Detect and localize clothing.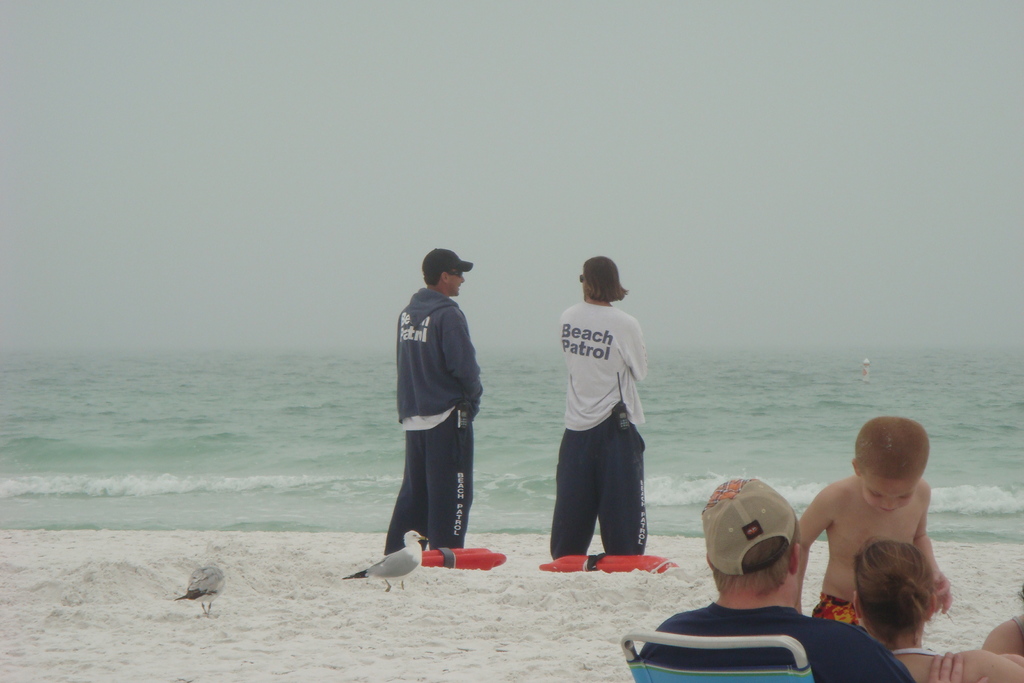
Localized at bbox=(803, 584, 860, 636).
